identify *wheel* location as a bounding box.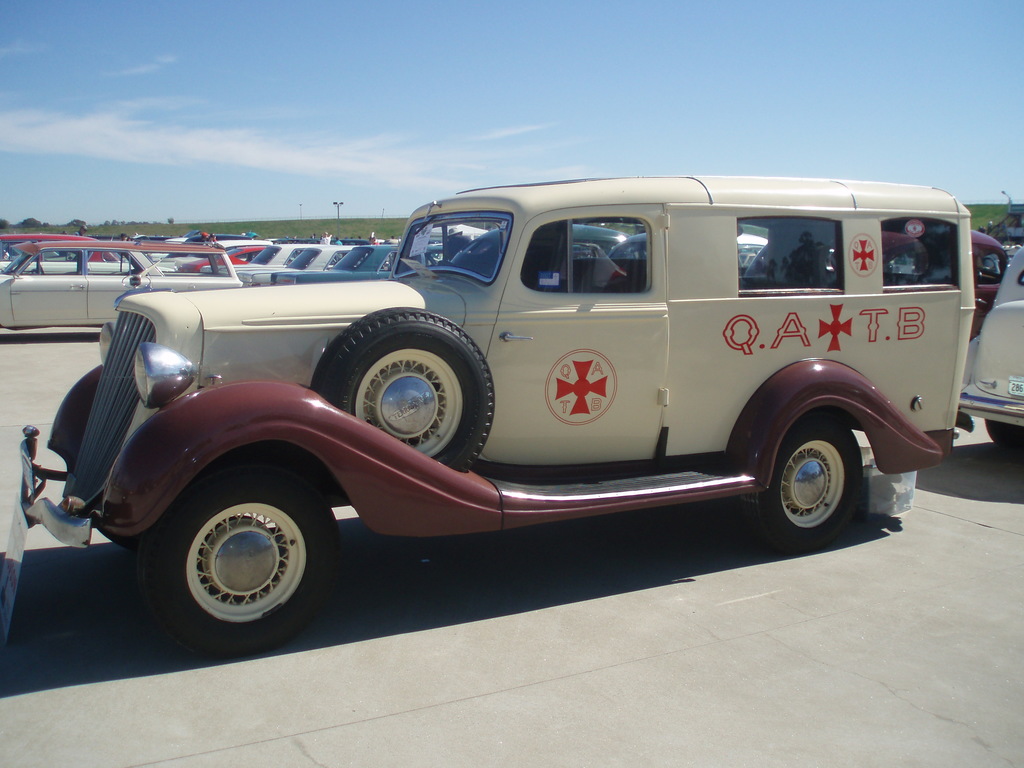
758:416:864:556.
